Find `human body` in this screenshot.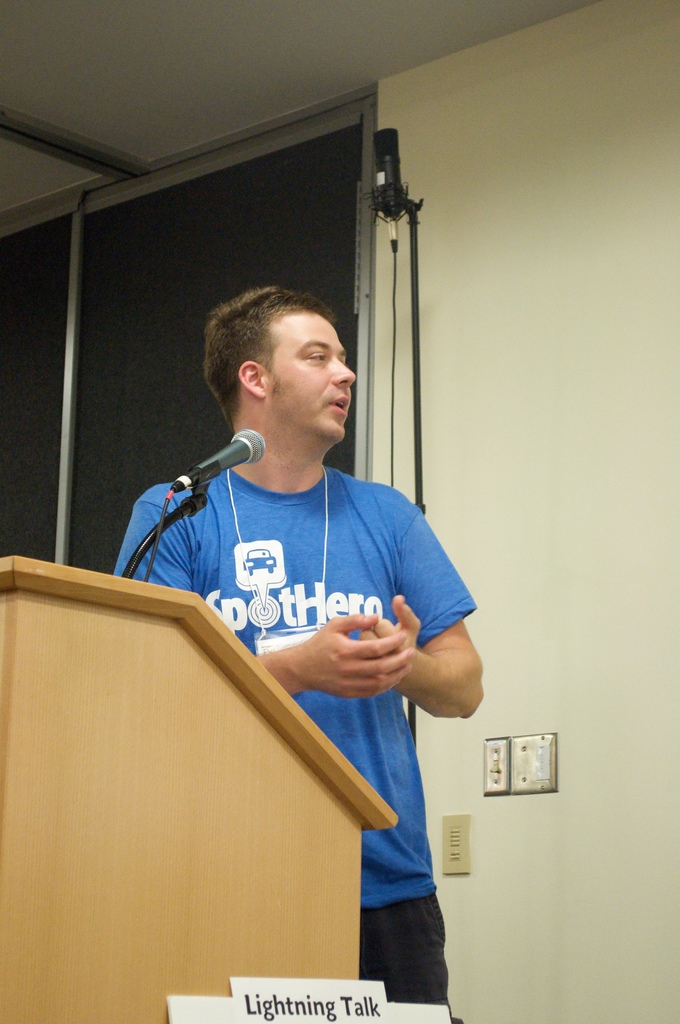
The bounding box for `human body` is [156, 247, 489, 986].
